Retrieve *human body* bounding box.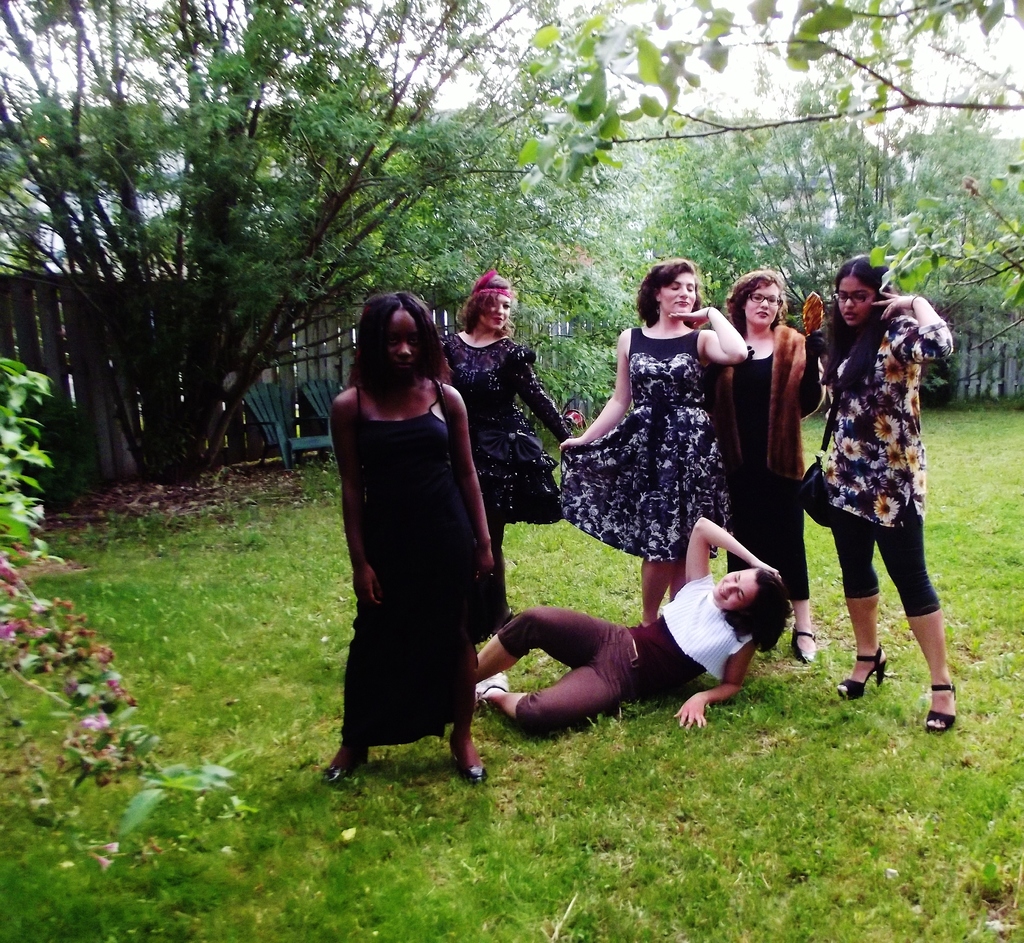
Bounding box: 331, 376, 495, 803.
